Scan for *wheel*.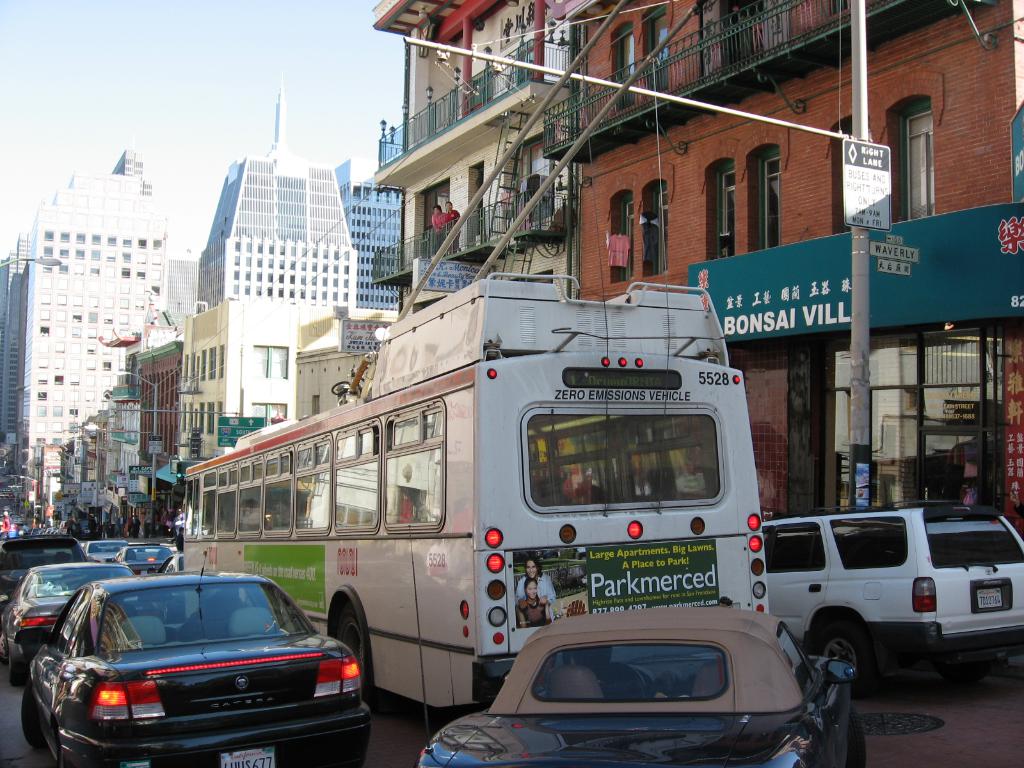
Scan result: l=21, t=685, r=44, b=746.
